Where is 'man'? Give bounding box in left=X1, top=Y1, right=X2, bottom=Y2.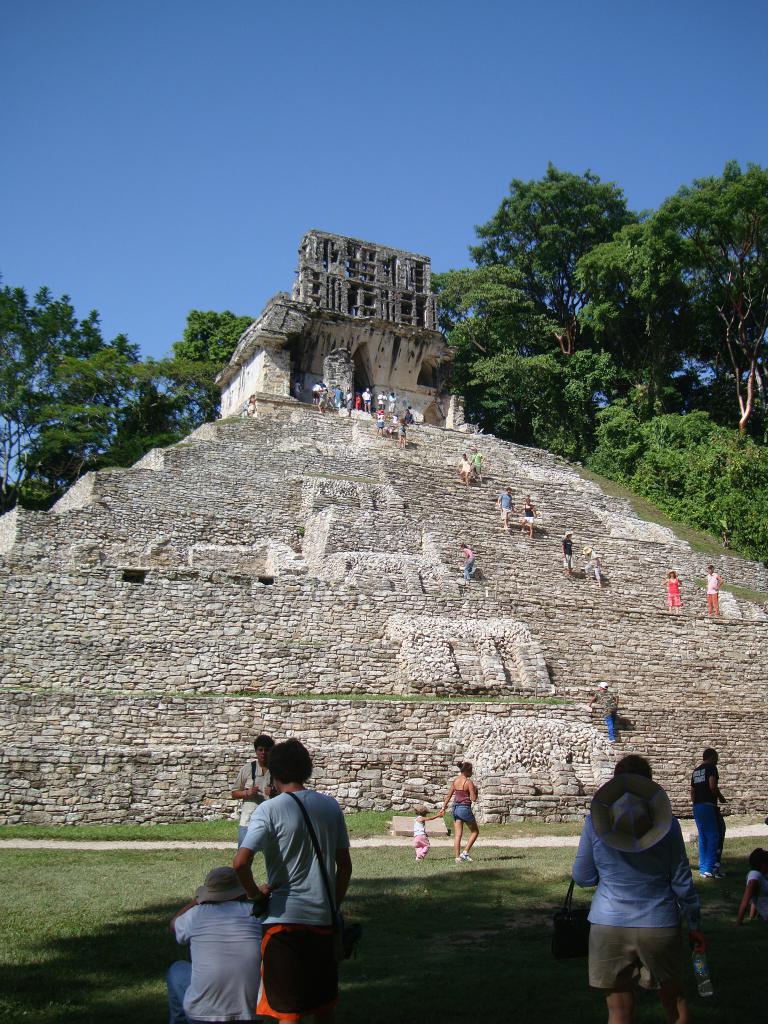
left=312, top=382, right=321, bottom=401.
